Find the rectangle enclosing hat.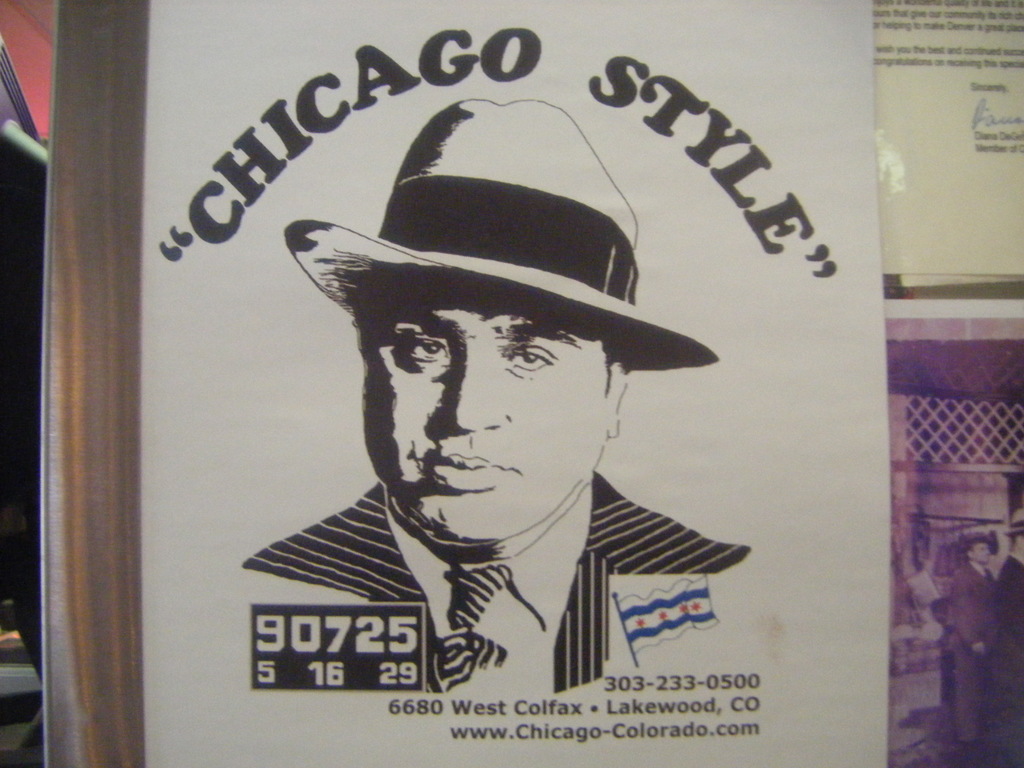
crop(283, 94, 719, 373).
